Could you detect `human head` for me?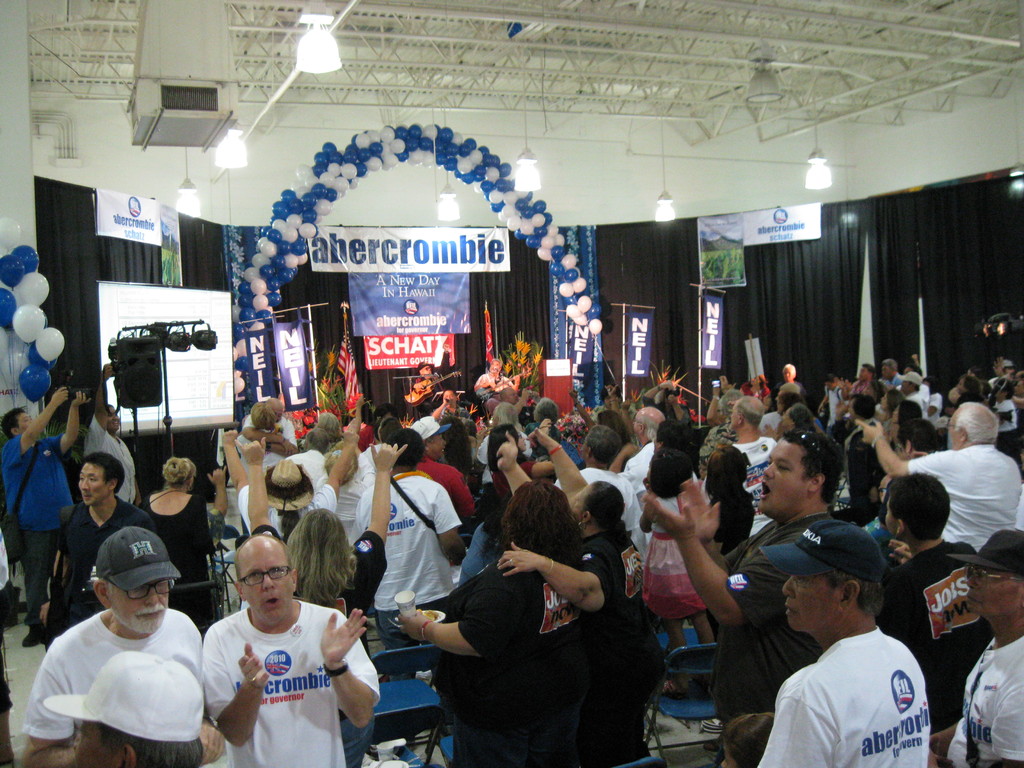
Detection result: pyautogui.locateOnScreen(317, 413, 341, 442).
